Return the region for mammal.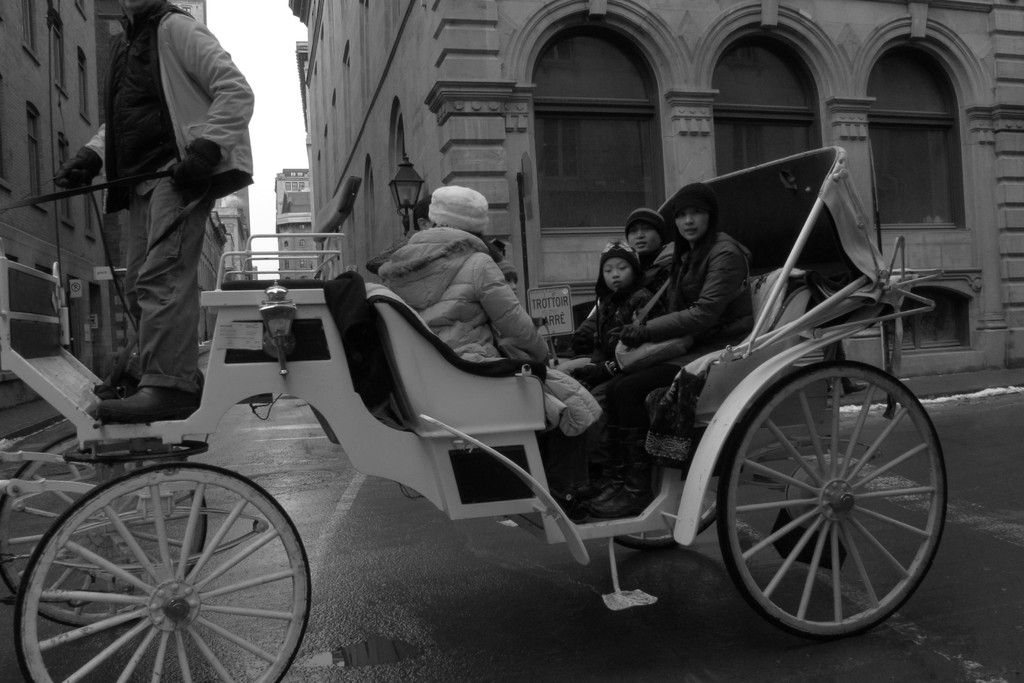
56:0:255:425.
